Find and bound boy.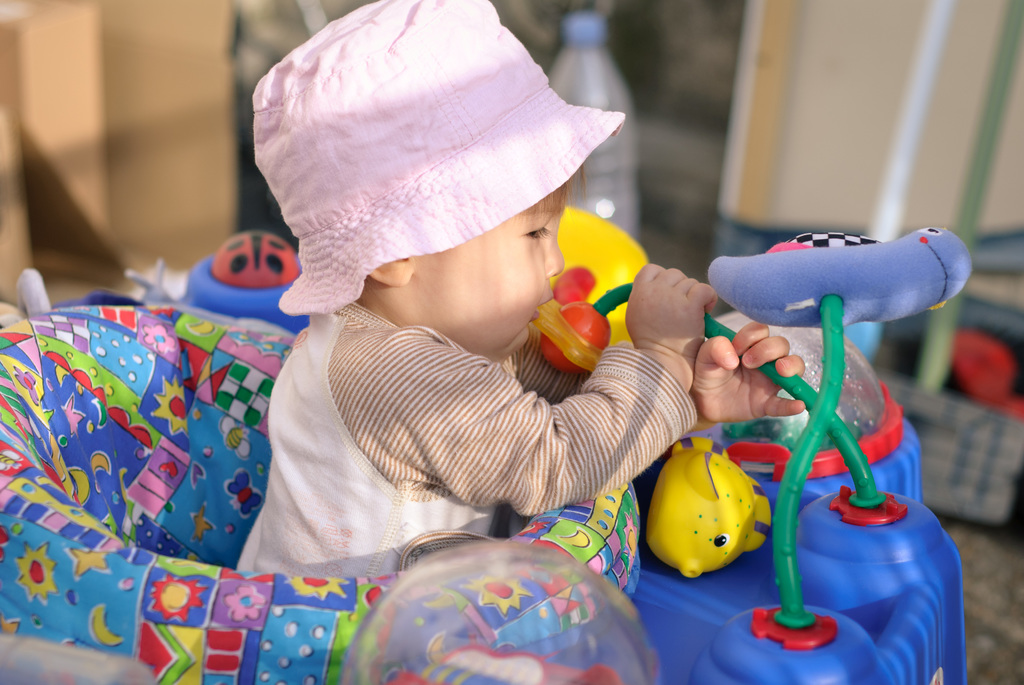
Bound: <bbox>214, 0, 831, 601</bbox>.
